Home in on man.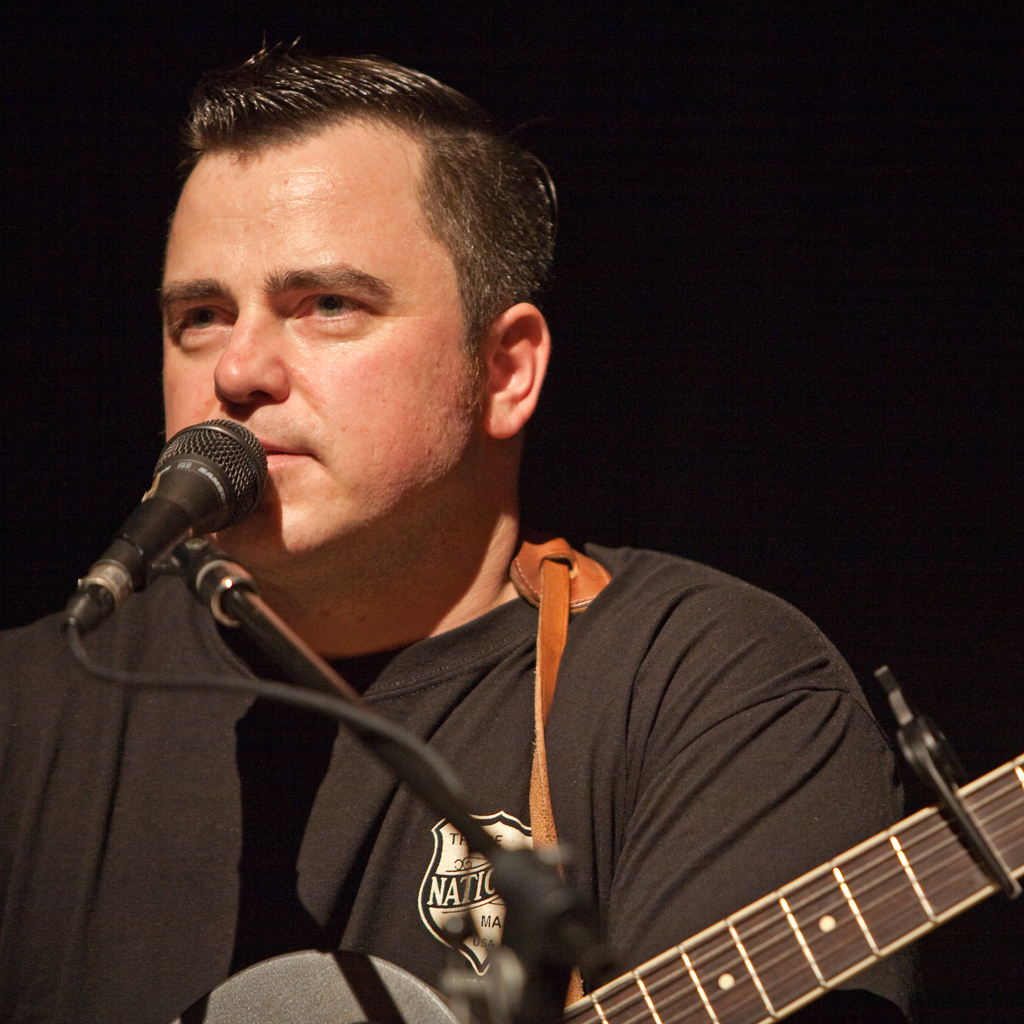
Homed in at locate(0, 67, 984, 1023).
